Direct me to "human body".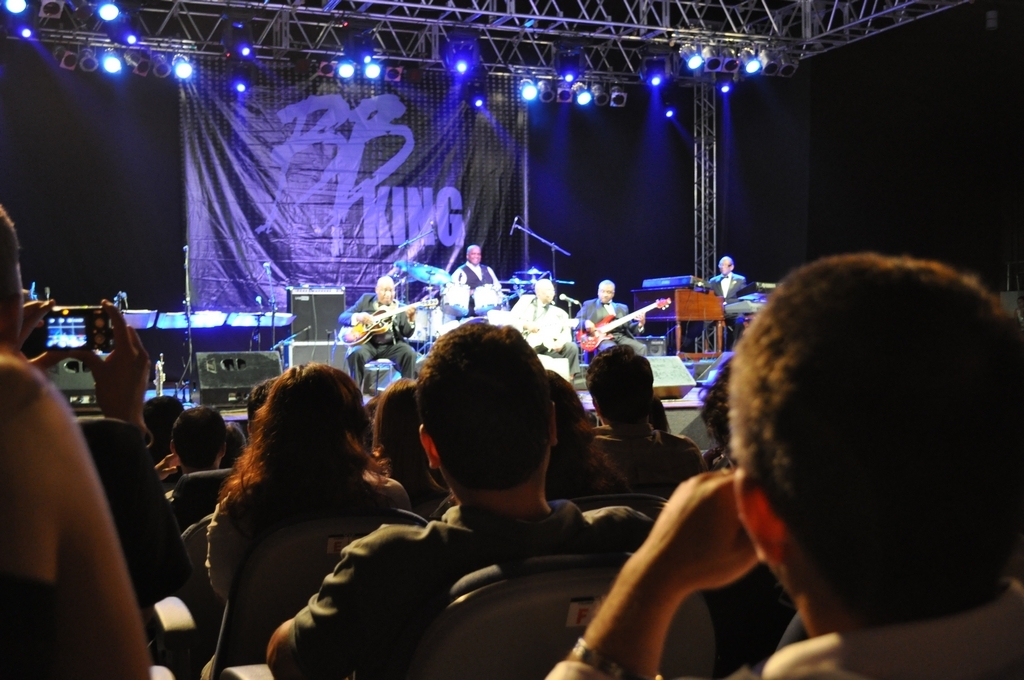
Direction: (x1=173, y1=402, x2=225, y2=499).
